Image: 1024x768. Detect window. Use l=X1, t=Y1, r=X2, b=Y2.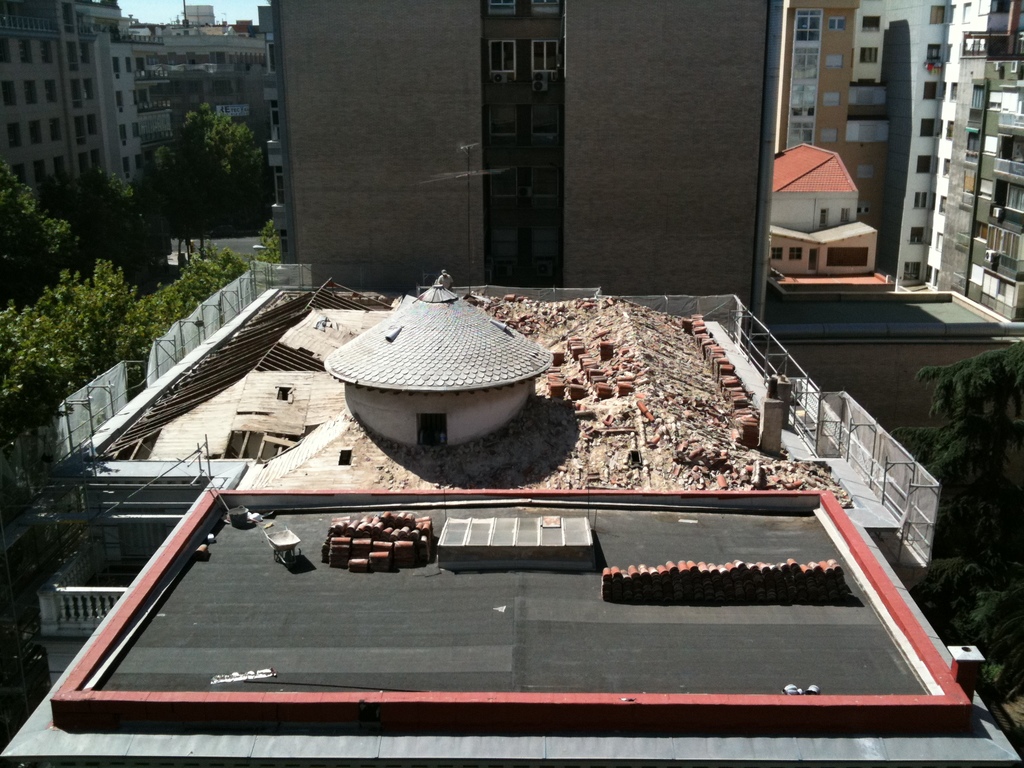
l=489, t=102, r=517, b=139.
